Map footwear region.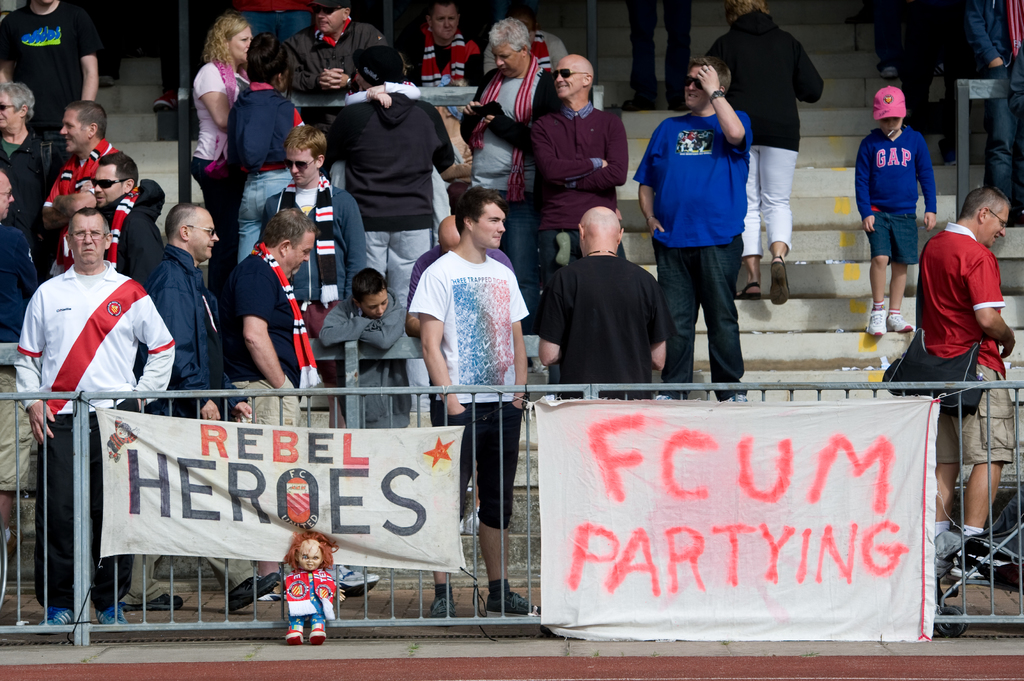
Mapped to select_region(426, 598, 455, 618).
